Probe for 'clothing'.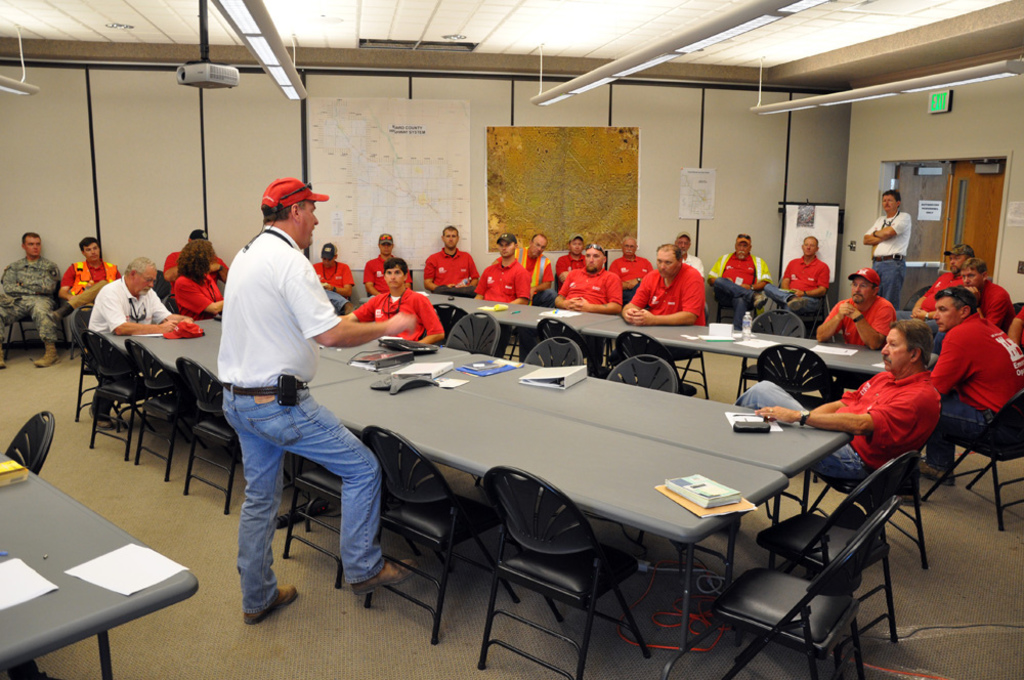
Probe result: (left=316, top=260, right=355, bottom=300).
